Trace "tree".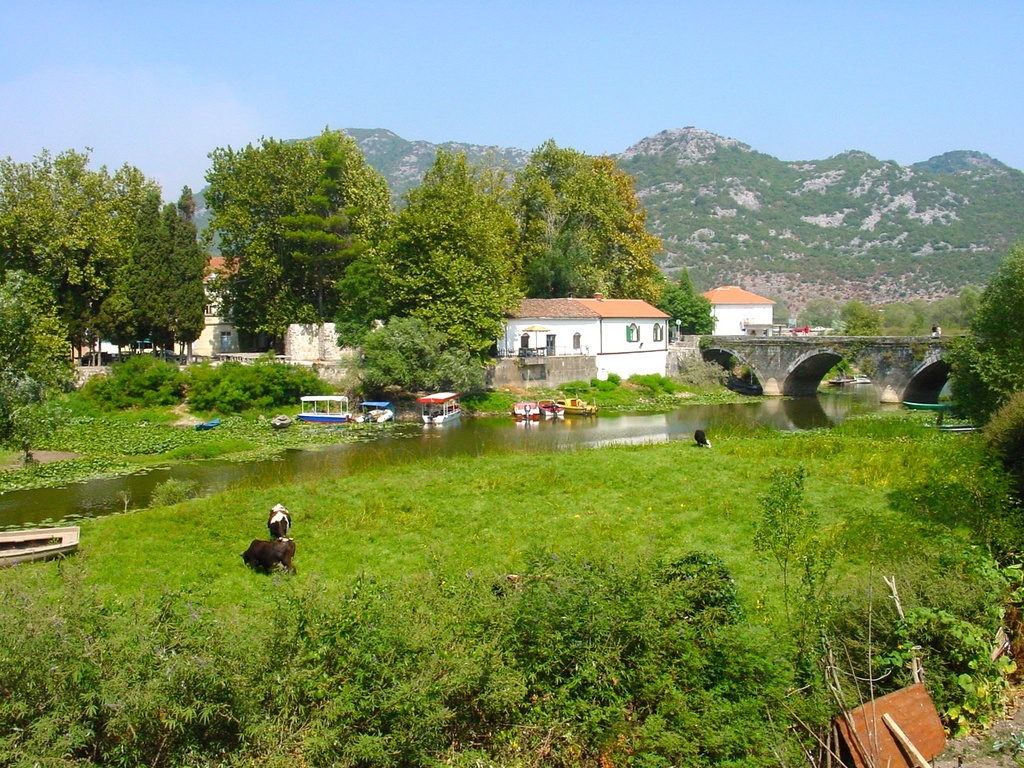
Traced to box=[394, 132, 530, 360].
